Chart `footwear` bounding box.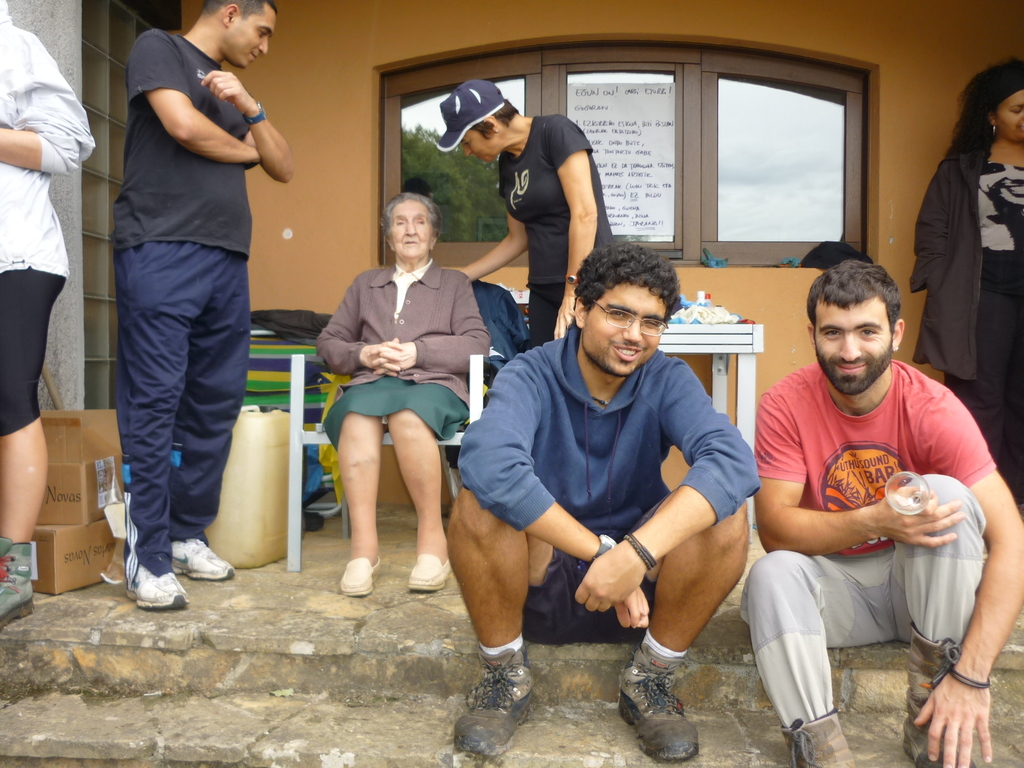
Charted: Rect(453, 648, 538, 760).
